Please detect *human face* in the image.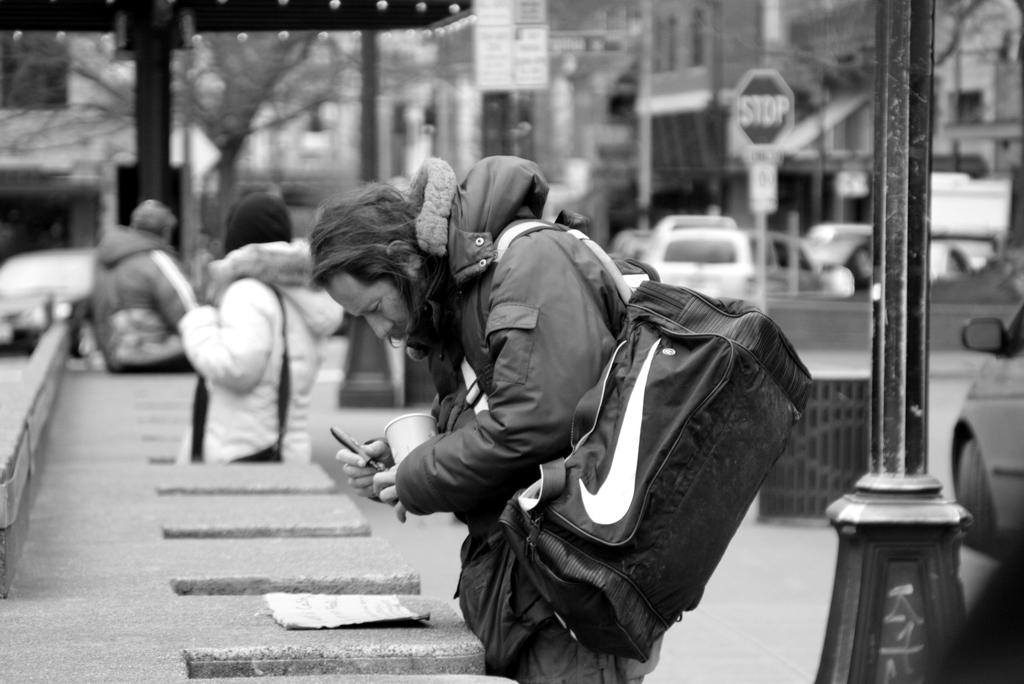
pyautogui.locateOnScreen(317, 273, 410, 351).
